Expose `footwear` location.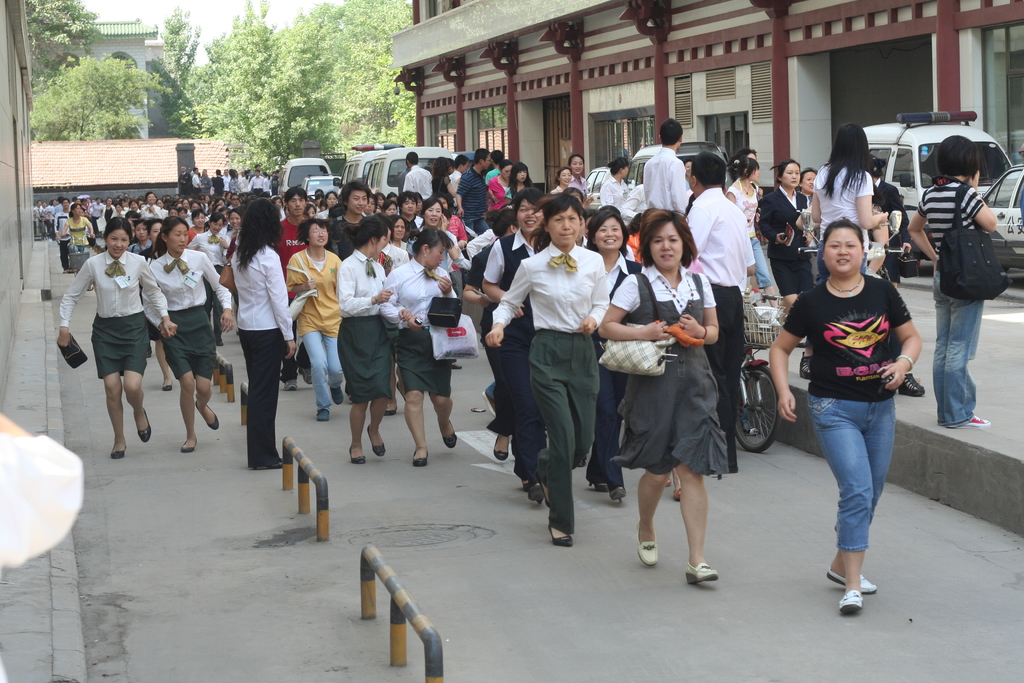
Exposed at {"x1": 666, "y1": 475, "x2": 676, "y2": 484}.
